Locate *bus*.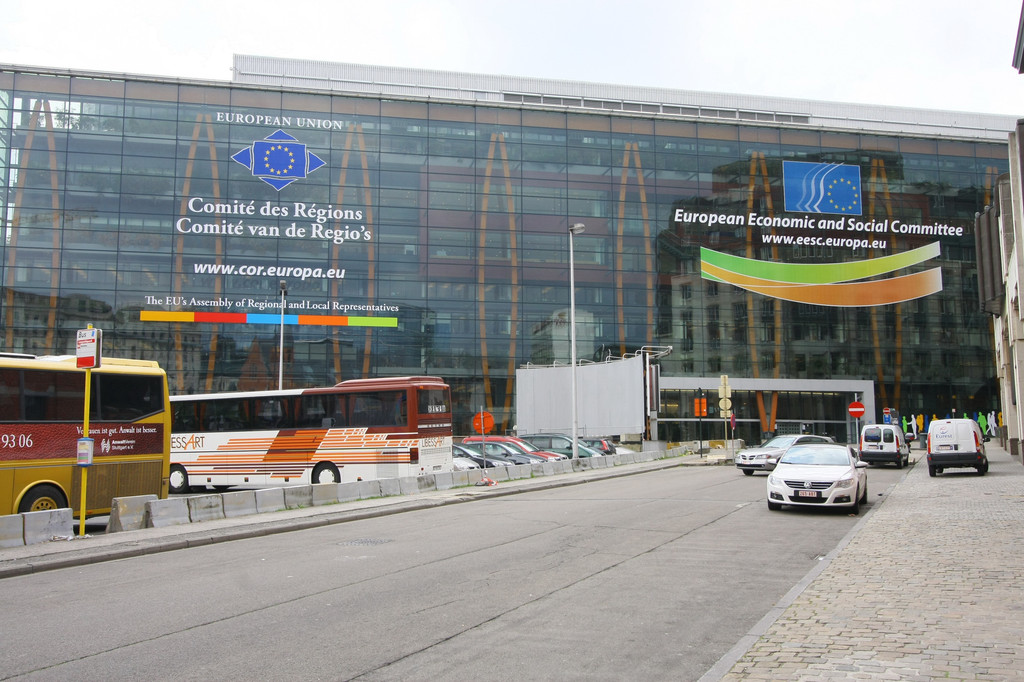
Bounding box: BBox(168, 375, 454, 493).
